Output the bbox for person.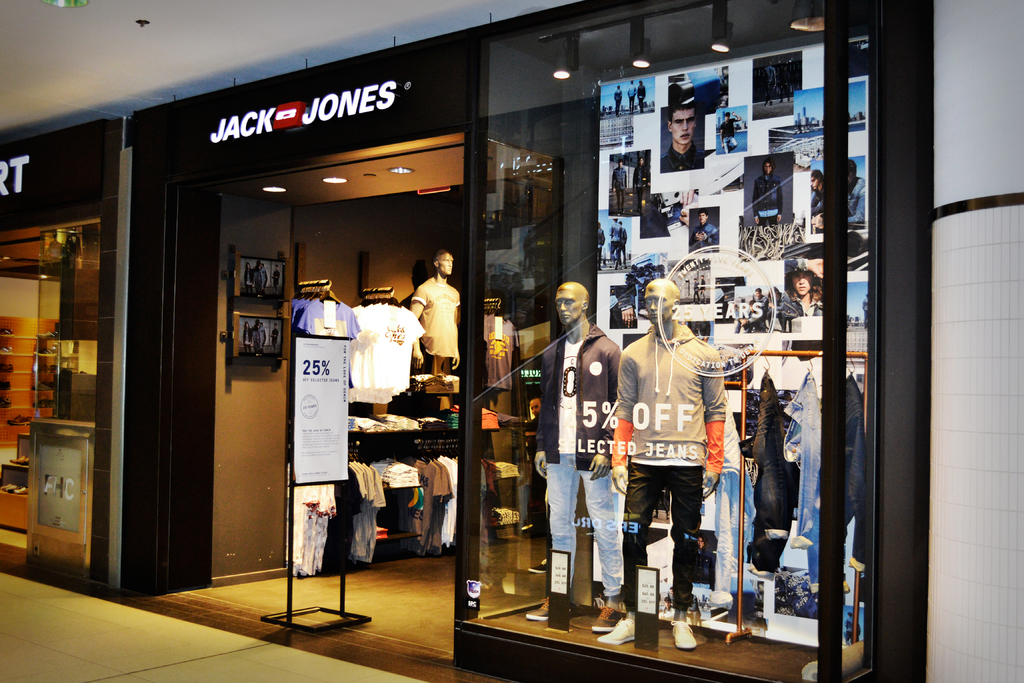
box(615, 83, 623, 116).
